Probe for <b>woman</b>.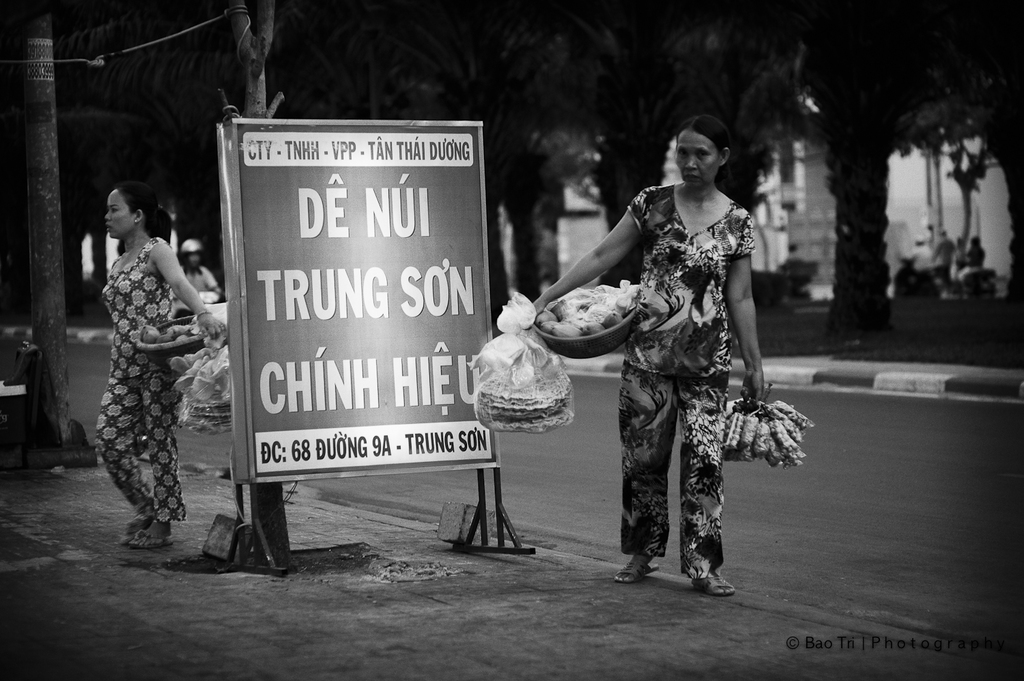
Probe result: 517 118 767 600.
